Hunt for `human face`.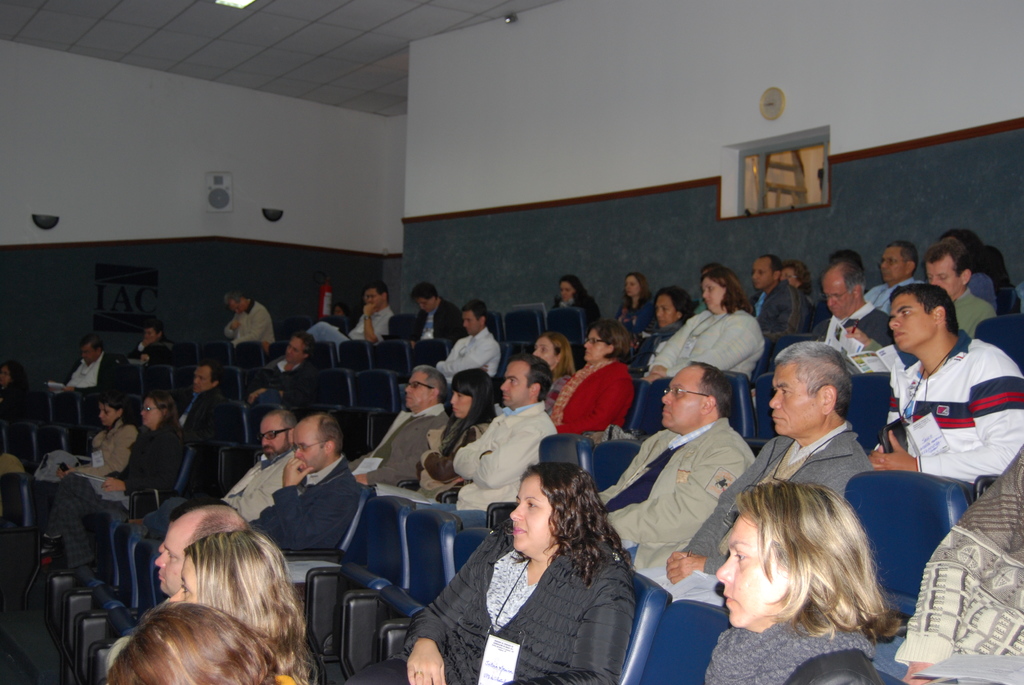
Hunted down at box=[500, 362, 529, 407].
